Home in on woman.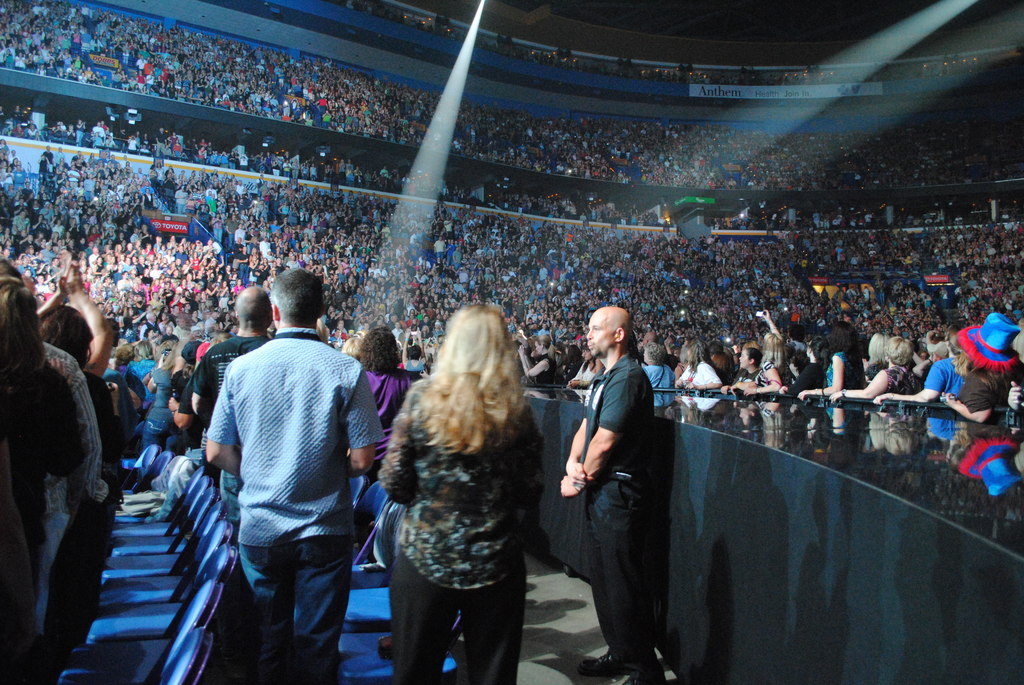
Homed in at region(0, 276, 85, 684).
